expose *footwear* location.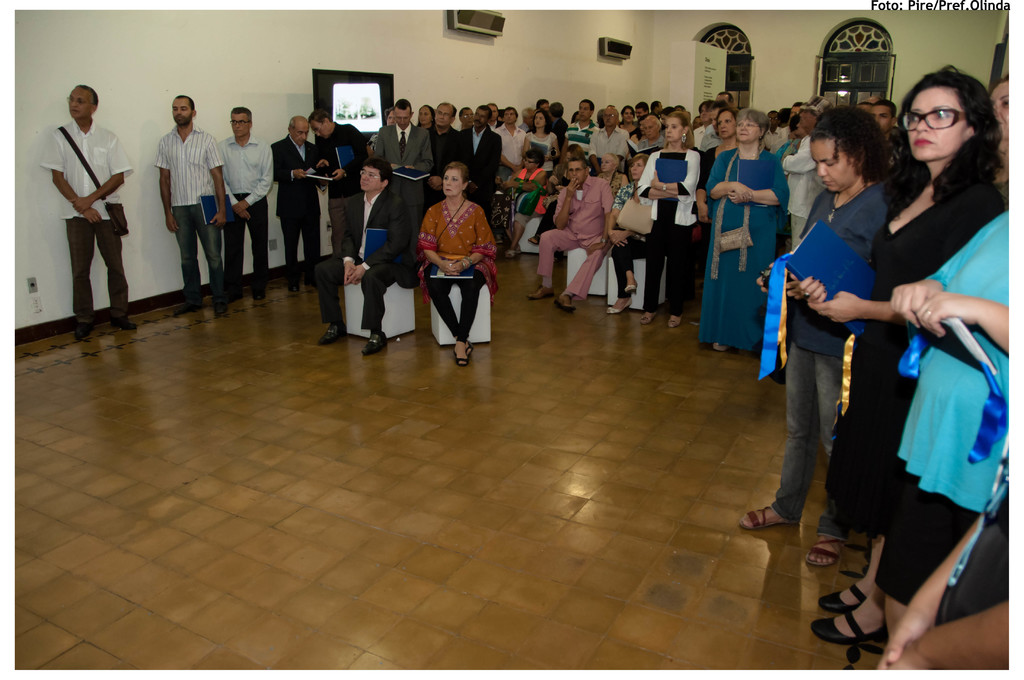
Exposed at BBox(516, 241, 522, 251).
